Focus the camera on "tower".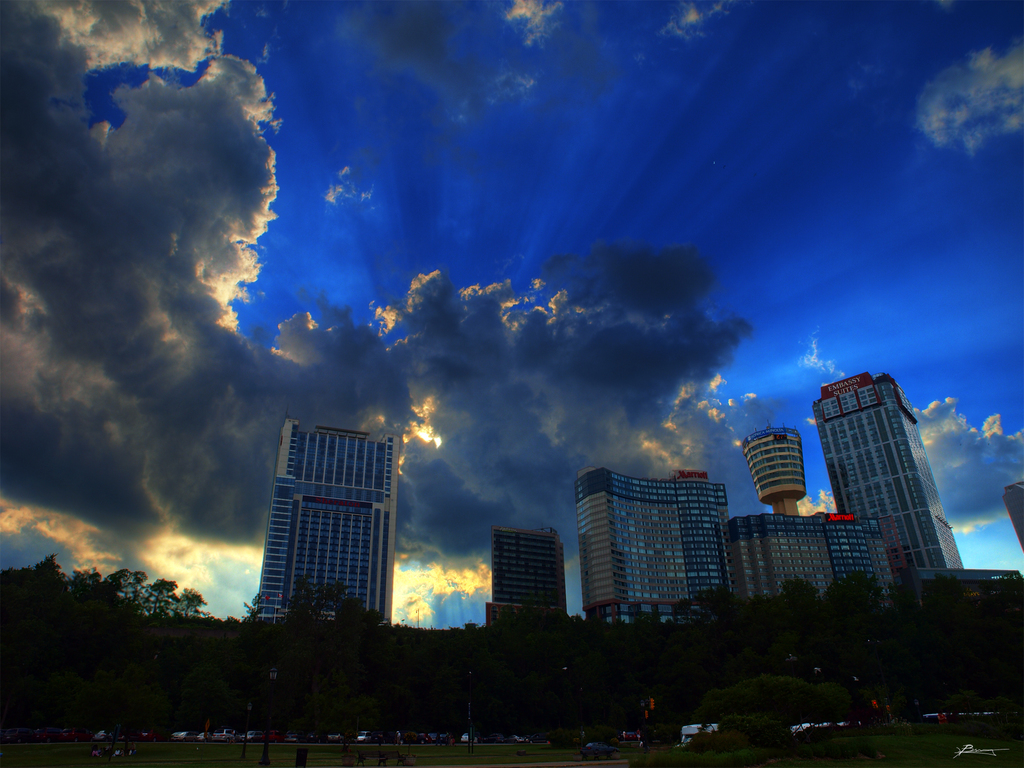
Focus region: box(816, 376, 968, 563).
